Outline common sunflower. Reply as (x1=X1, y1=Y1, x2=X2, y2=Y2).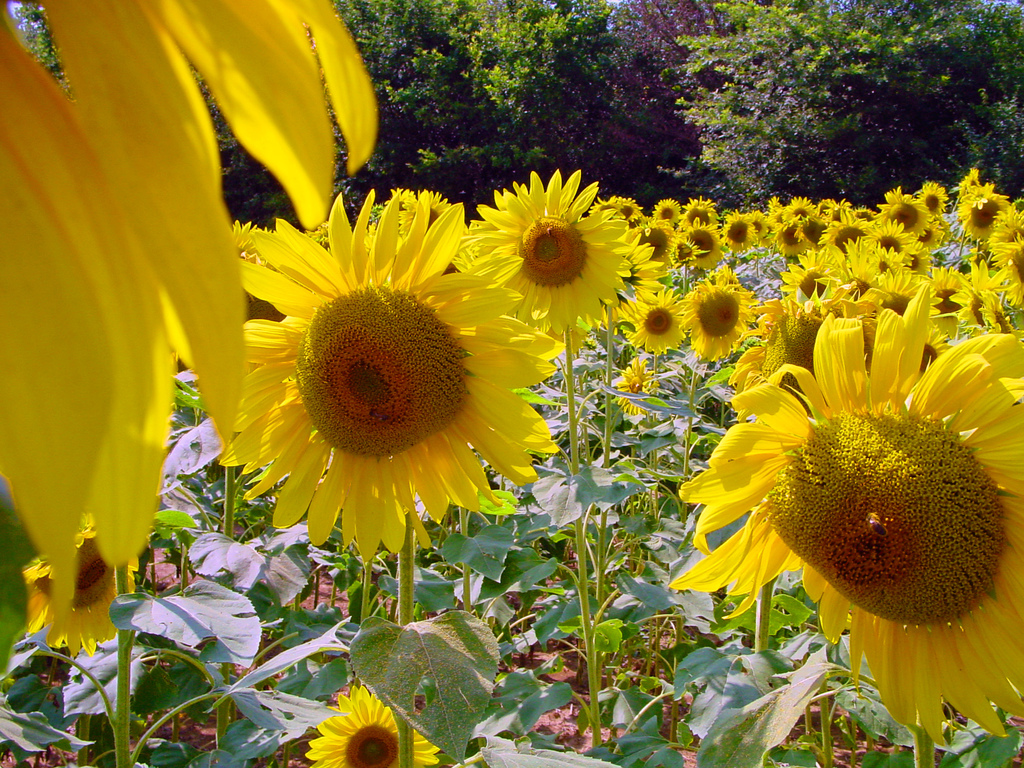
(x1=307, y1=687, x2=440, y2=767).
